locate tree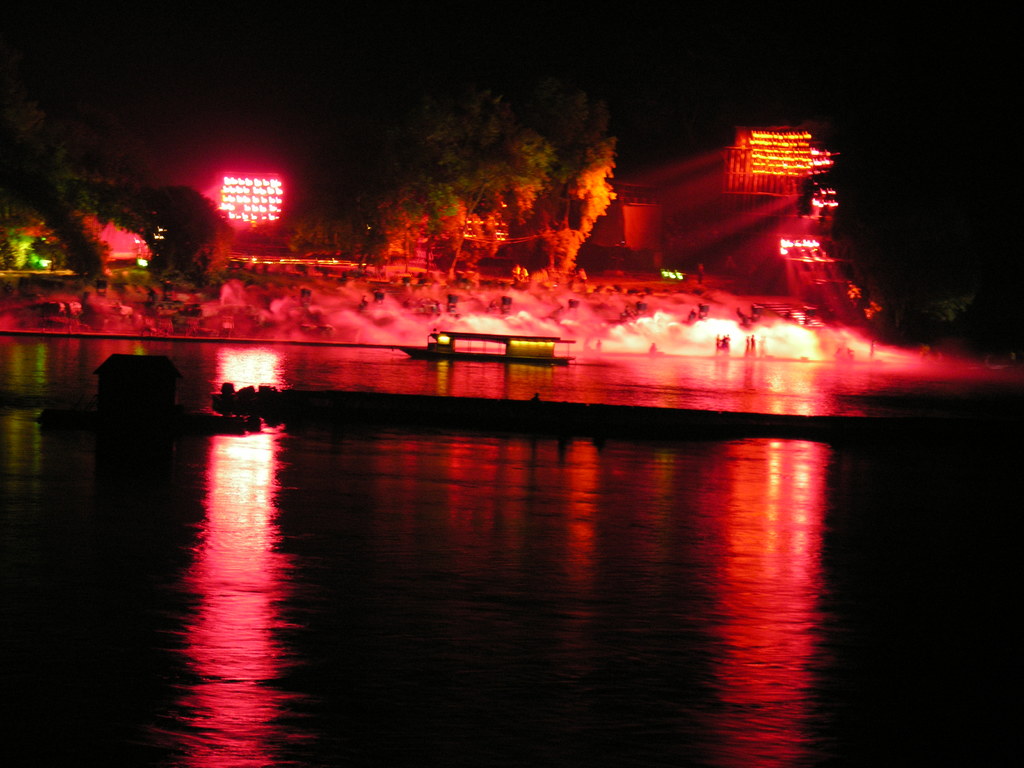
Rect(277, 199, 333, 257)
